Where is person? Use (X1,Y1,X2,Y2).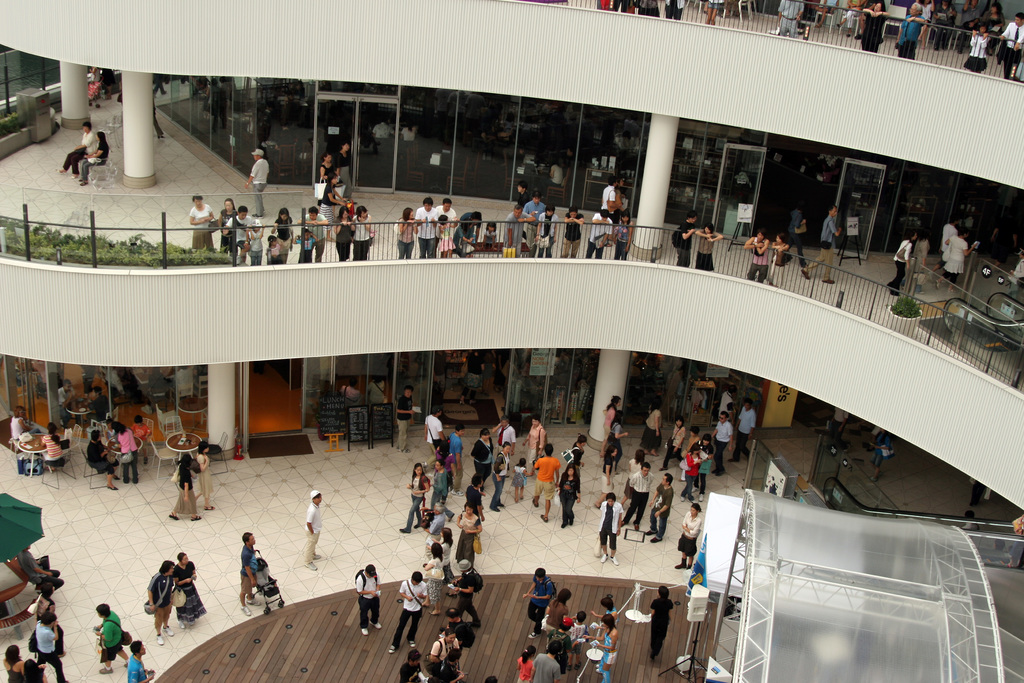
(506,569,542,655).
